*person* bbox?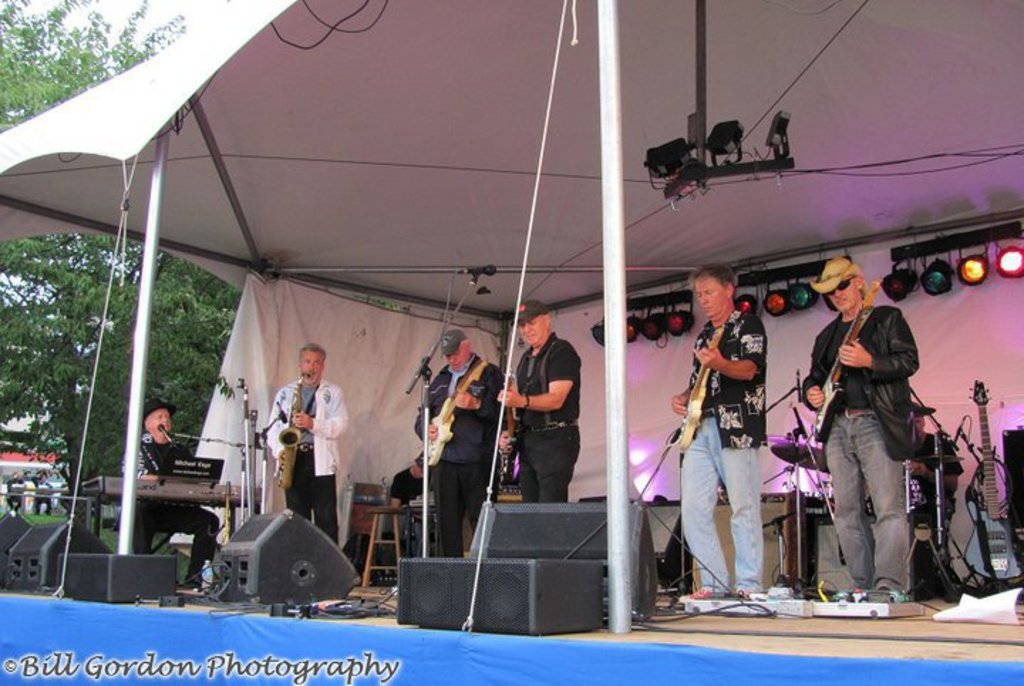
<region>378, 453, 432, 561</region>
